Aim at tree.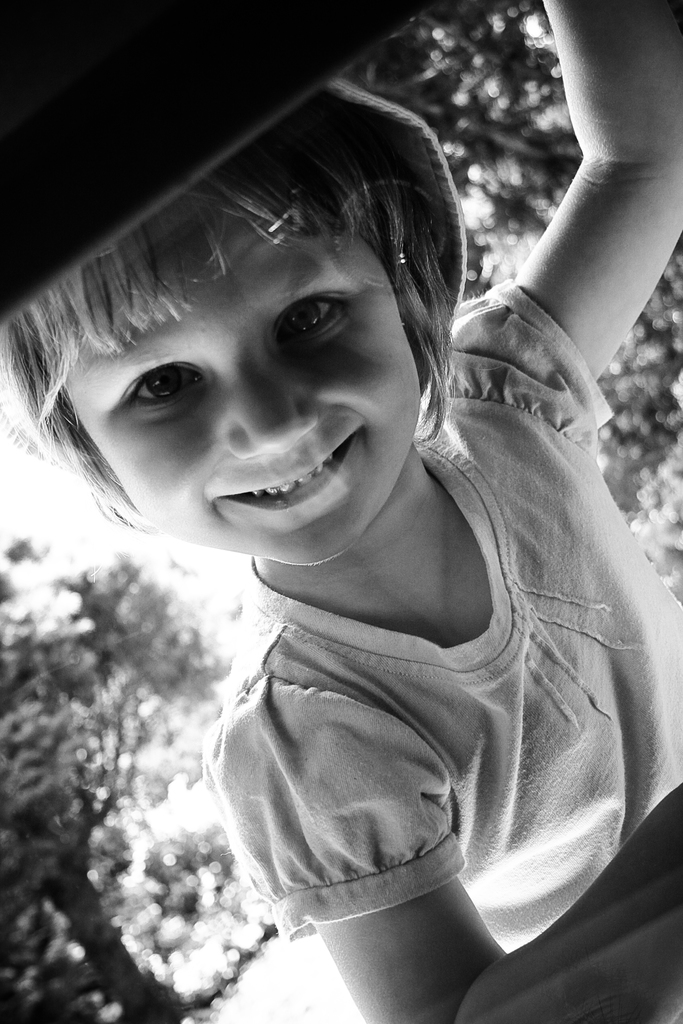
Aimed at [342,1,682,506].
